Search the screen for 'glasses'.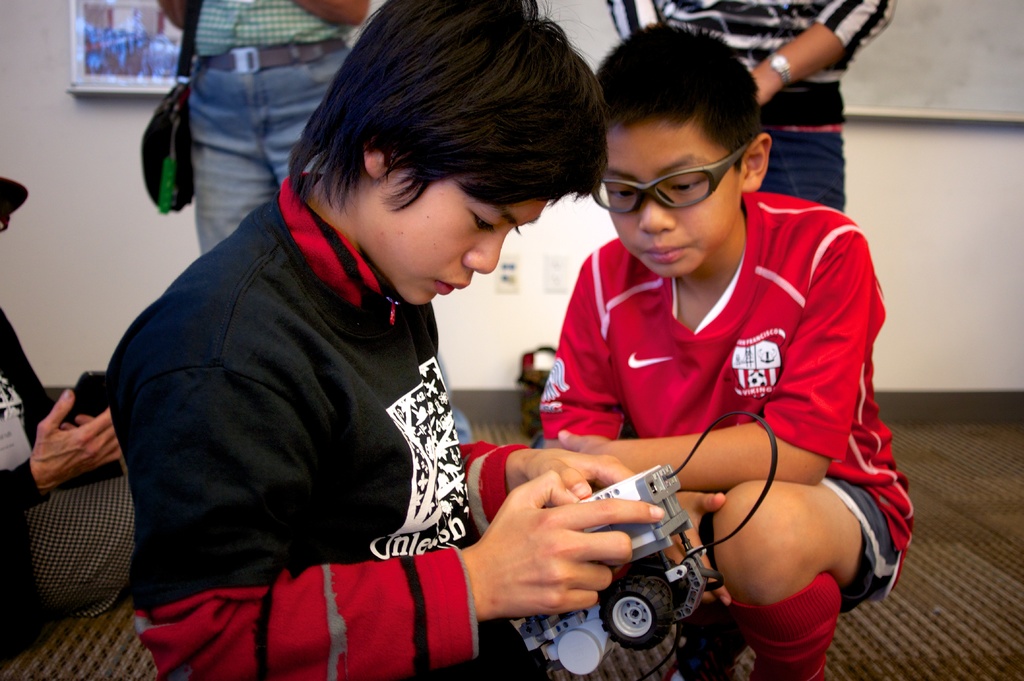
Found at crop(605, 149, 750, 207).
